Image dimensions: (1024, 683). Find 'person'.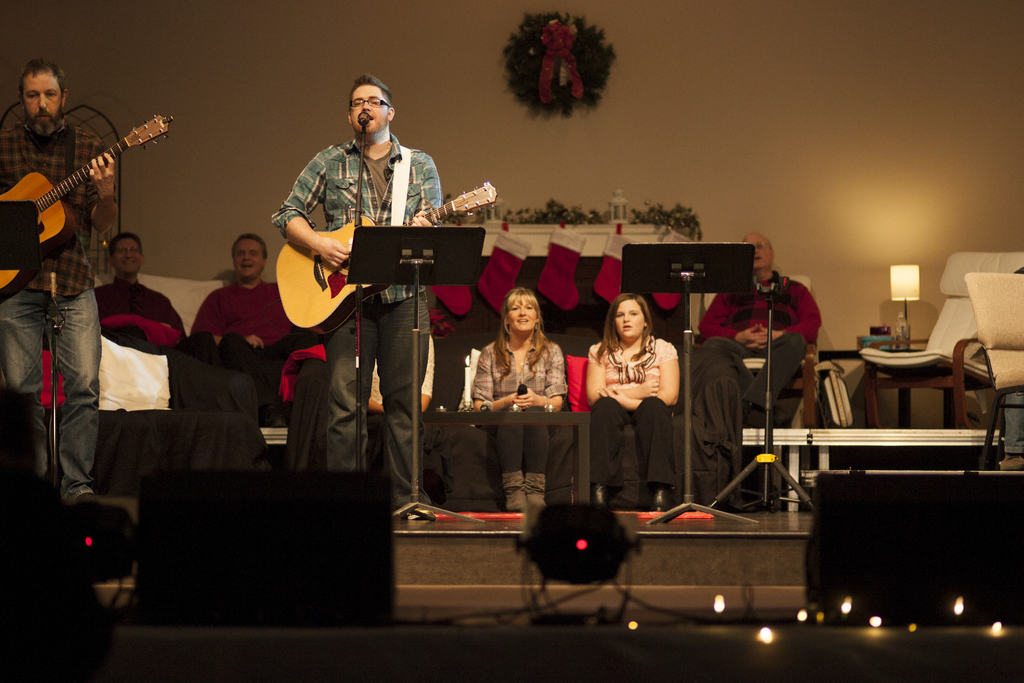
bbox(467, 286, 564, 516).
